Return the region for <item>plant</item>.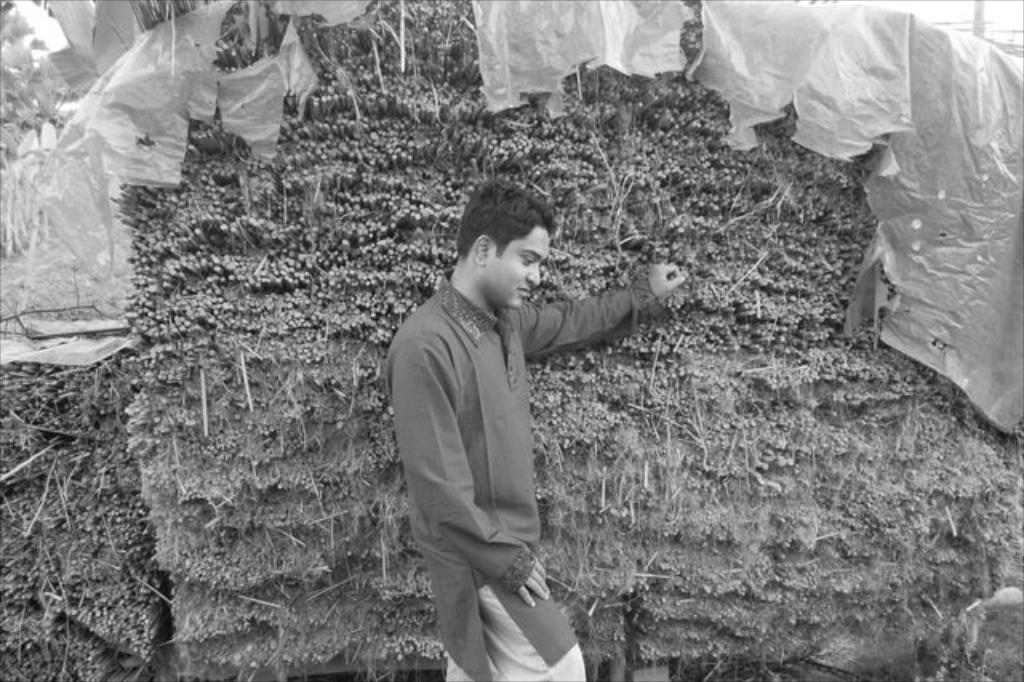
955, 572, 1022, 661.
